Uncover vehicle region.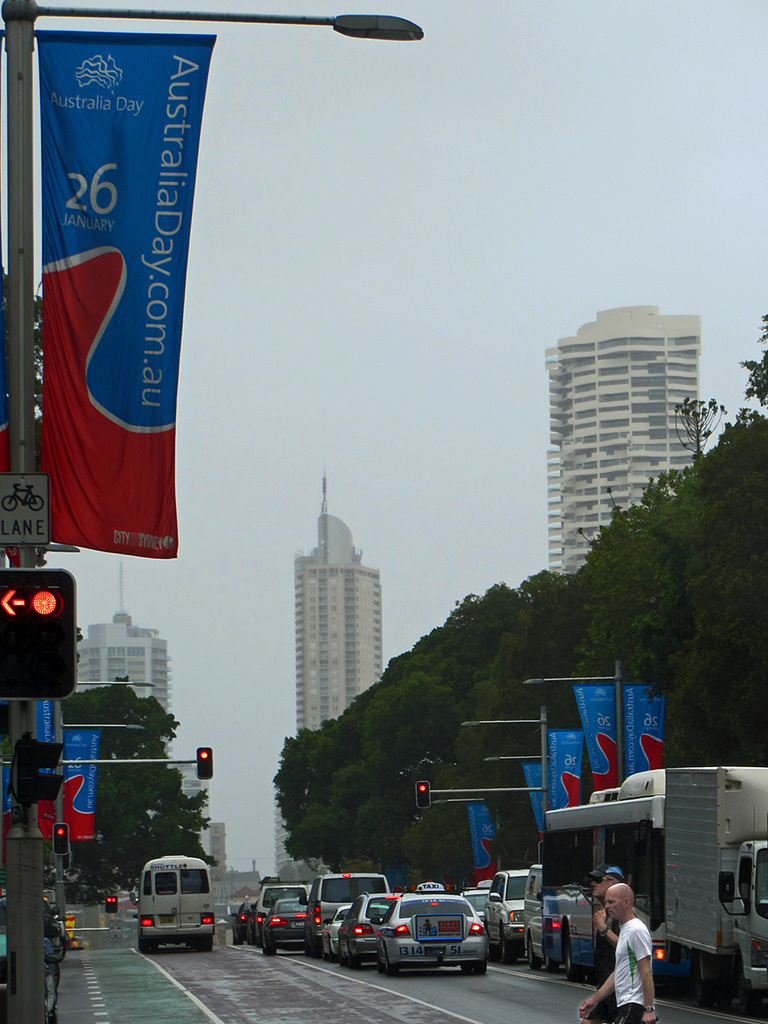
Uncovered: 270:900:329:947.
